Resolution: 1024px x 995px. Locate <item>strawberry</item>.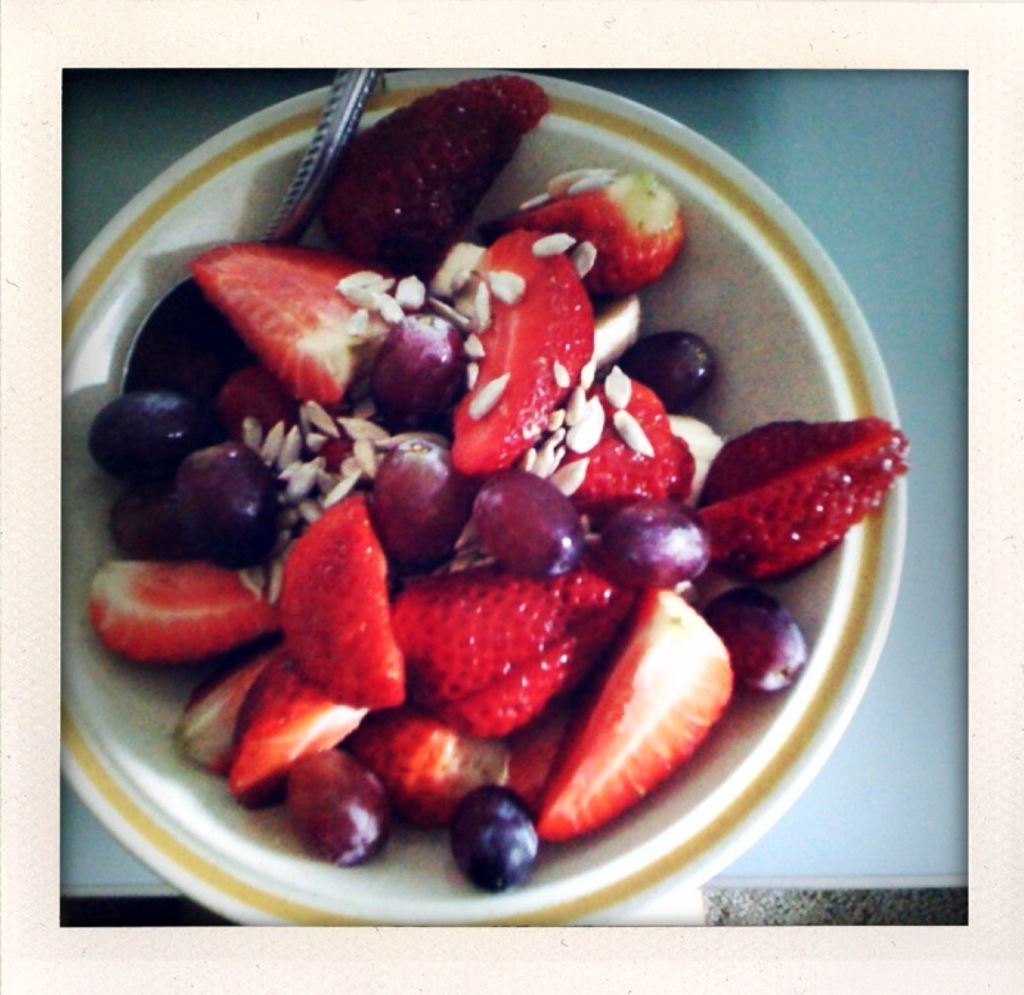
228/663/357/798.
